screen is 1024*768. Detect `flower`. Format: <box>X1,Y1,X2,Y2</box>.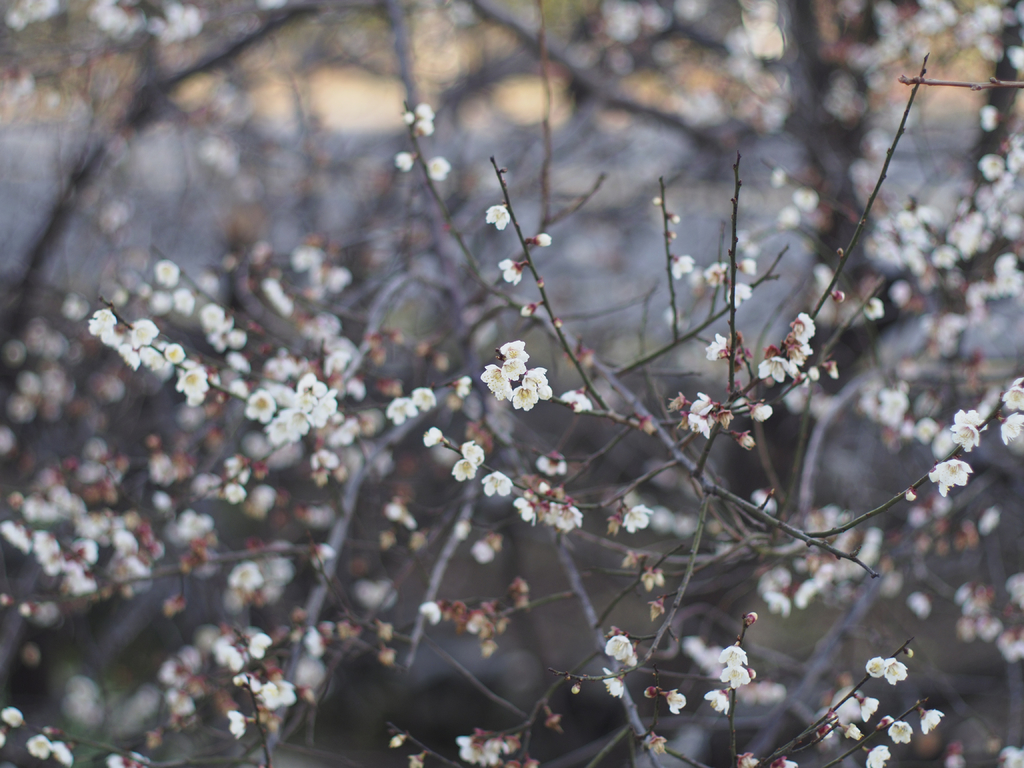
<box>719,663,755,688</box>.
